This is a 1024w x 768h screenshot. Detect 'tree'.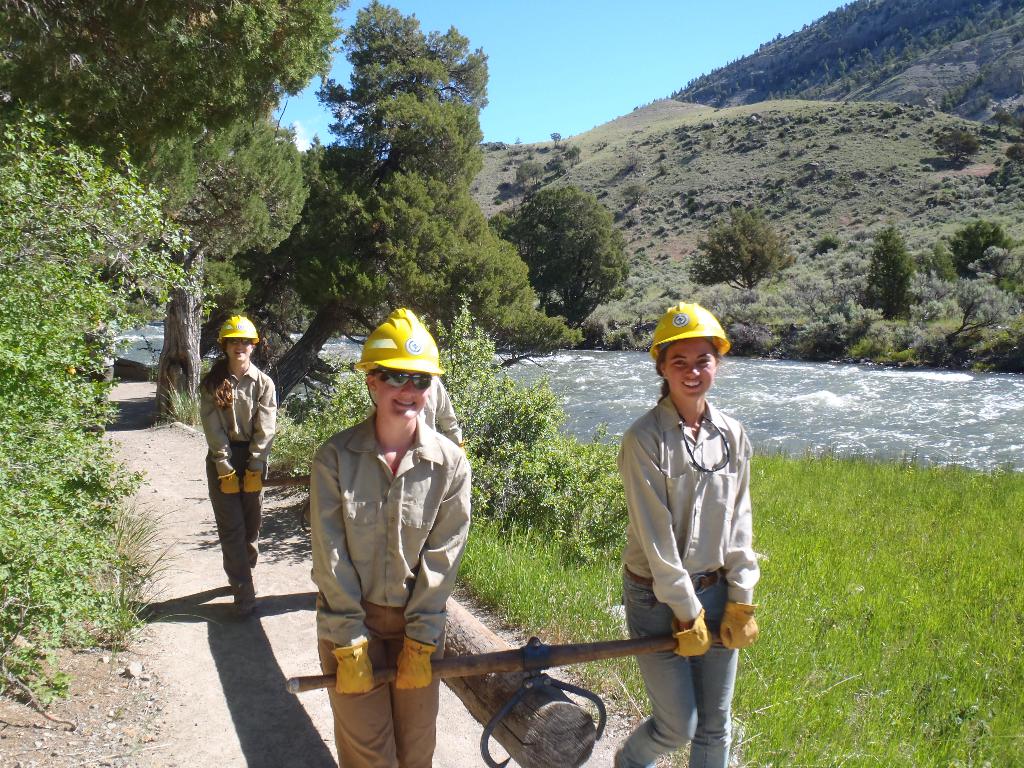
left=442, top=216, right=591, bottom=446.
